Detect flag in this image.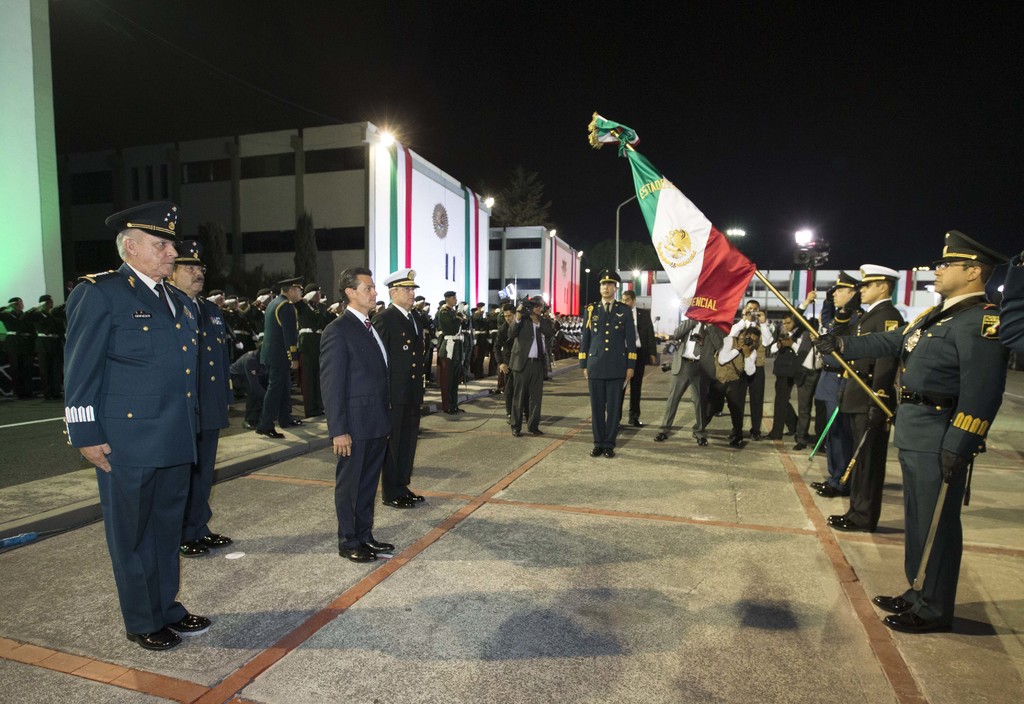
Detection: bbox=(895, 266, 915, 318).
